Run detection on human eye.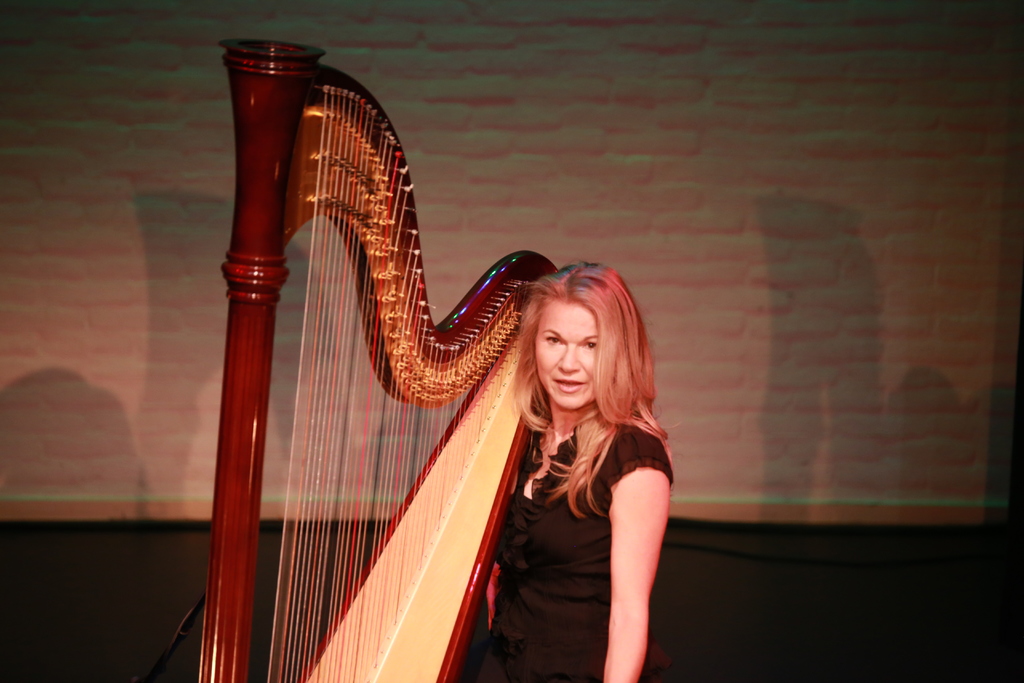
Result: [left=542, top=327, right=568, bottom=352].
